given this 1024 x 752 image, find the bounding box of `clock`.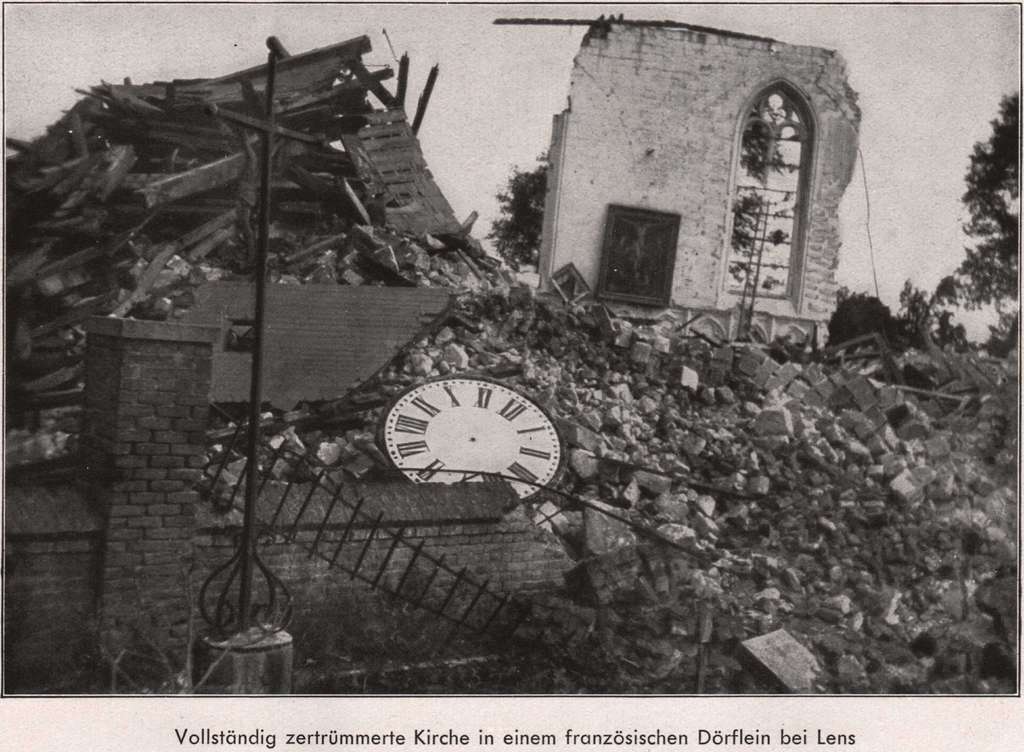
bbox=[374, 364, 570, 491].
